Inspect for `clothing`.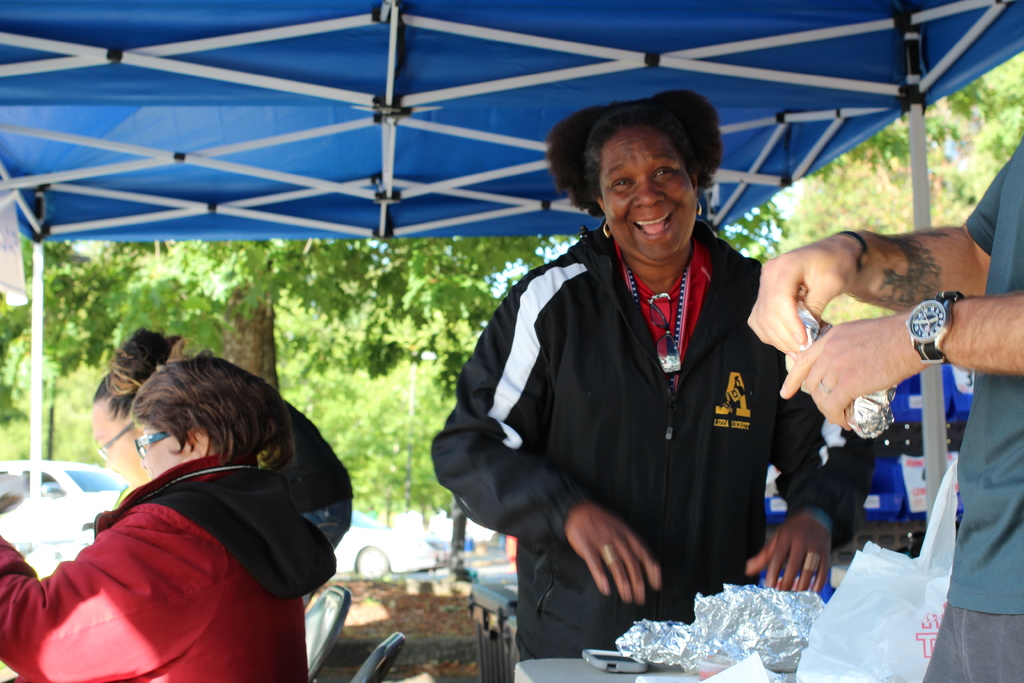
Inspection: region(432, 218, 832, 662).
